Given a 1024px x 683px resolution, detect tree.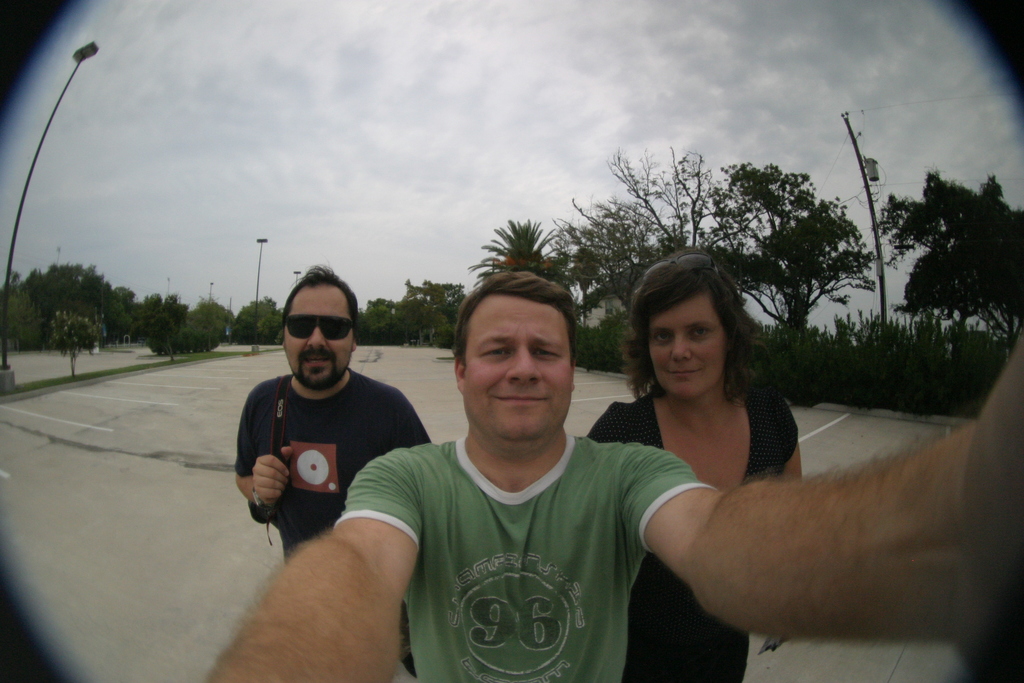
<bbox>0, 249, 143, 358</bbox>.
